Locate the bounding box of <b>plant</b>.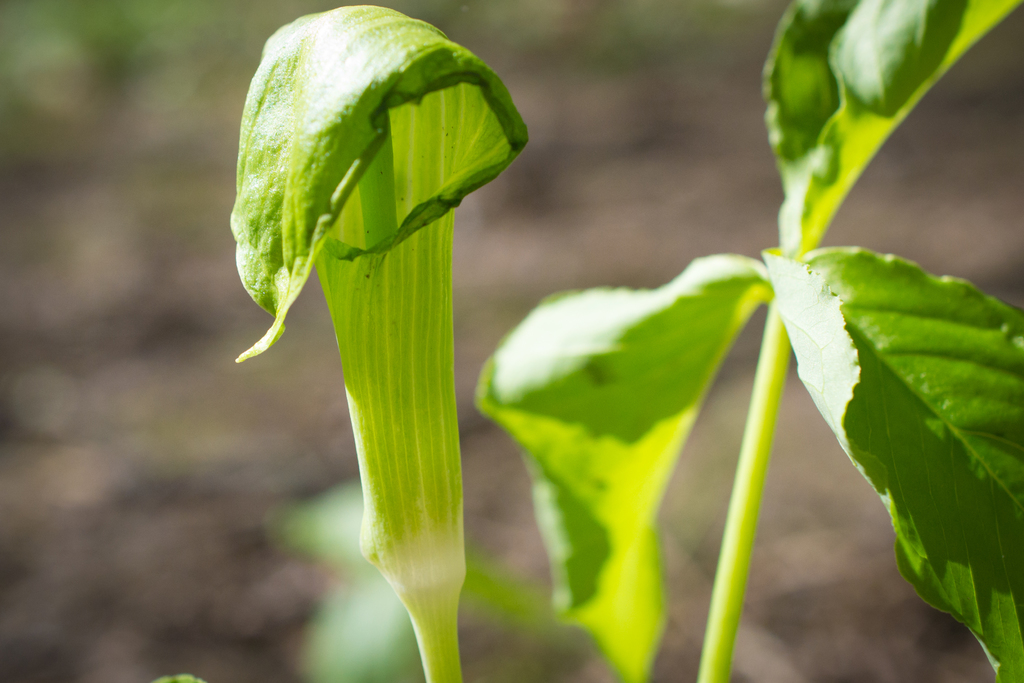
Bounding box: rect(293, 0, 951, 682).
